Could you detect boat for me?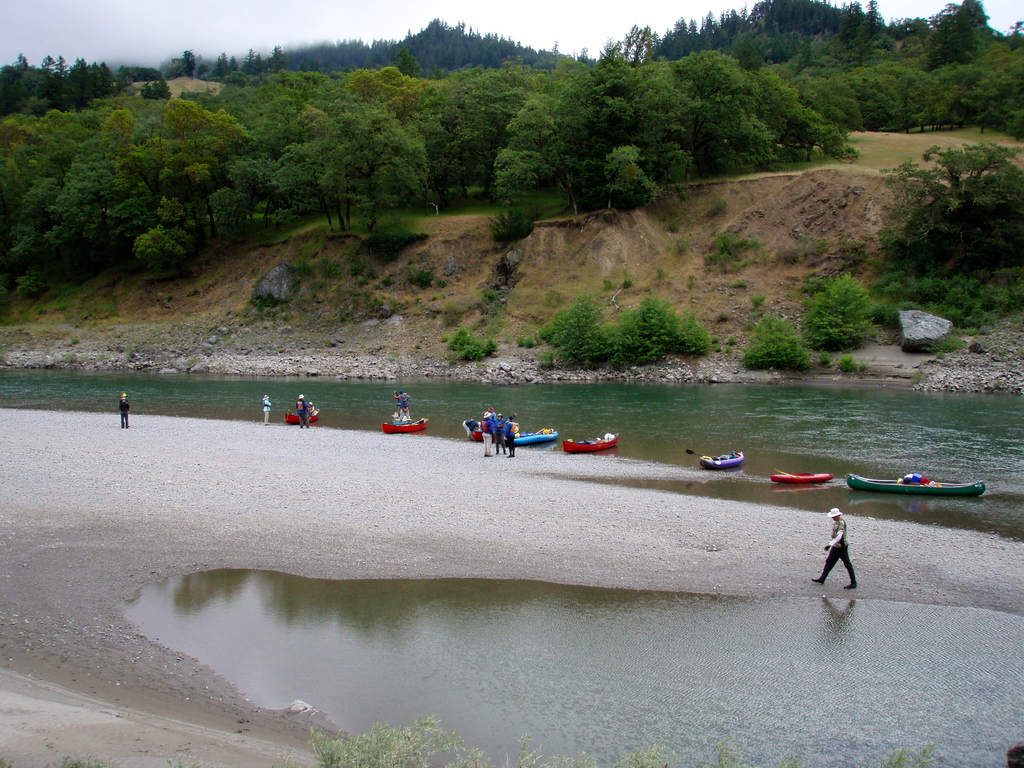
Detection result: BBox(555, 433, 614, 454).
